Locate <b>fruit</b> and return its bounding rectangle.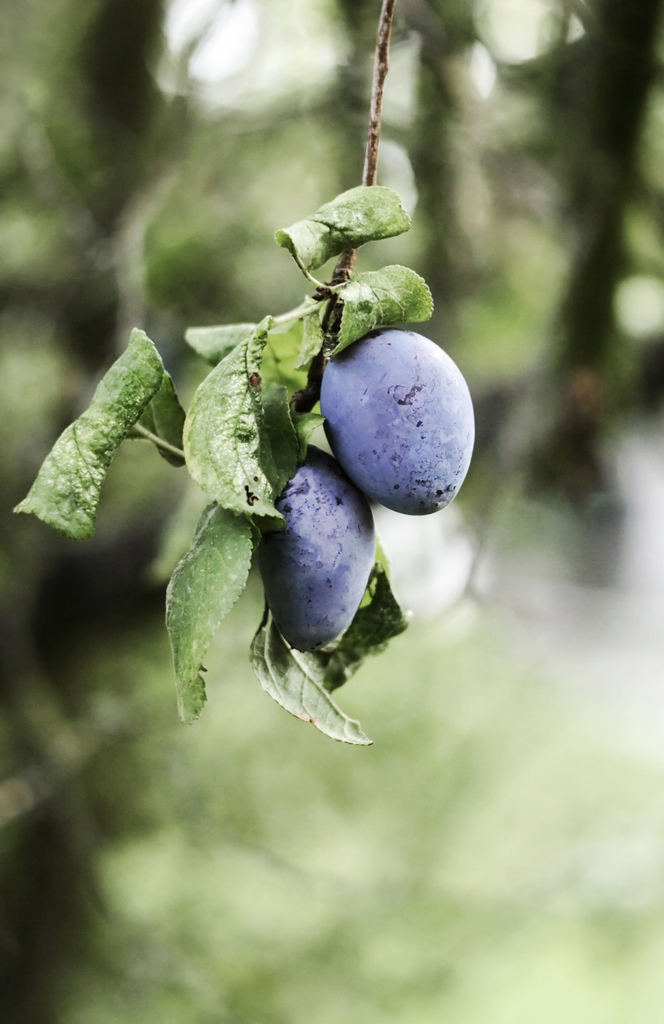
251:440:375:659.
